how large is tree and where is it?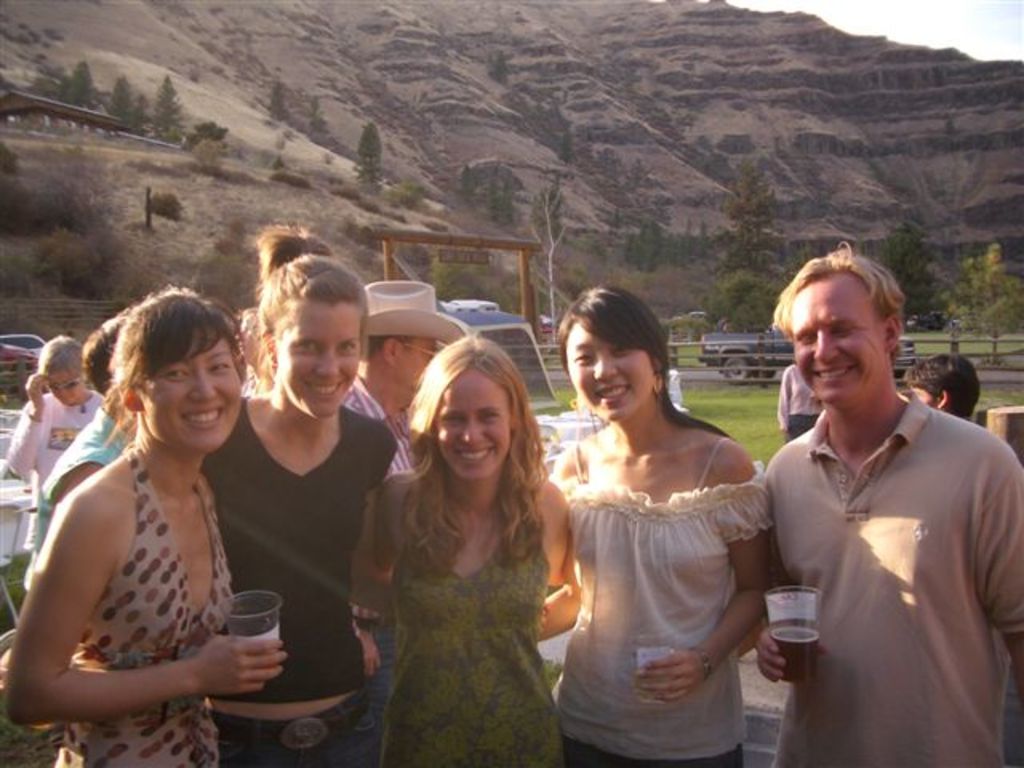
Bounding box: locate(429, 243, 517, 320).
